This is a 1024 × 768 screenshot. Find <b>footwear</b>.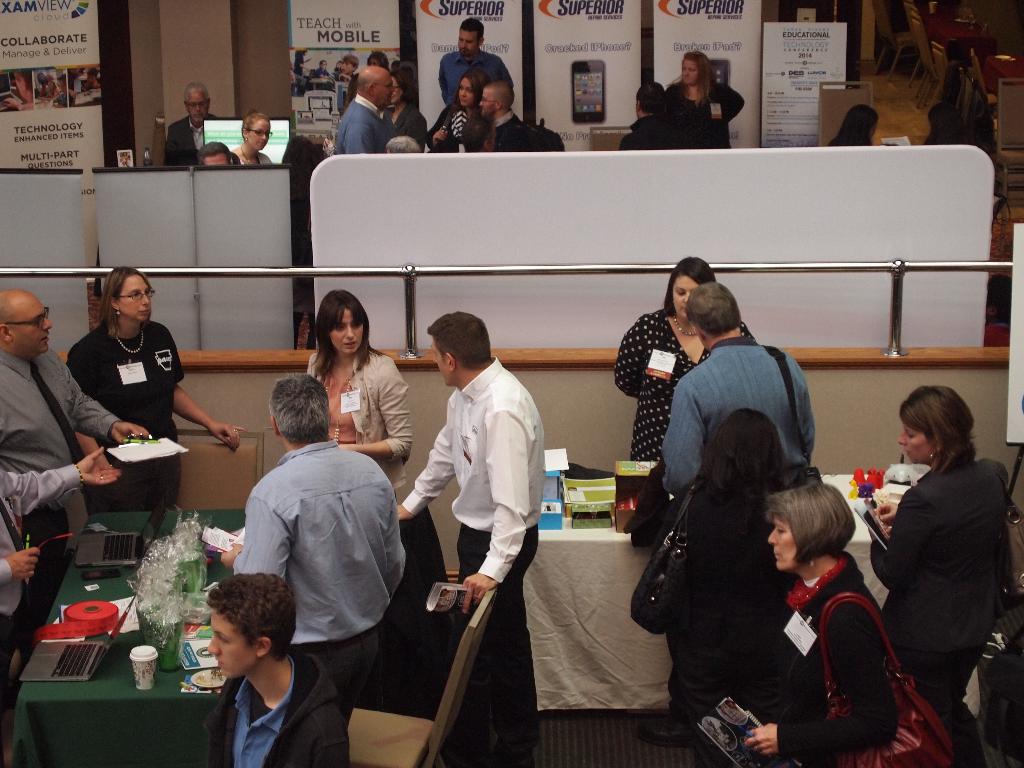
Bounding box: 639/715/708/746.
